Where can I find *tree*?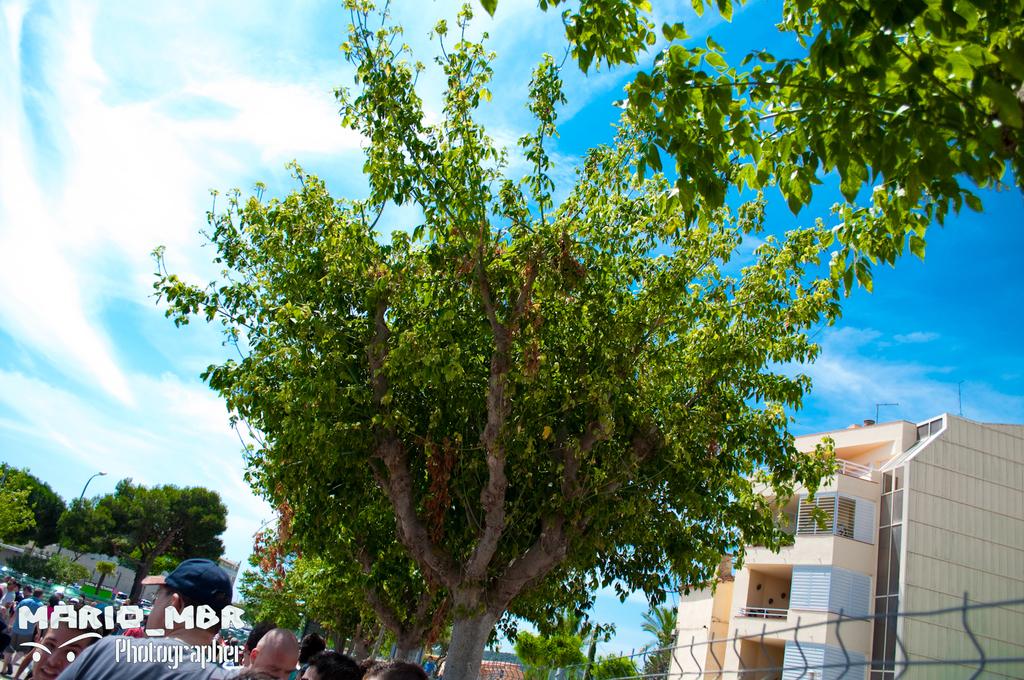
You can find it at <box>60,478,241,608</box>.
